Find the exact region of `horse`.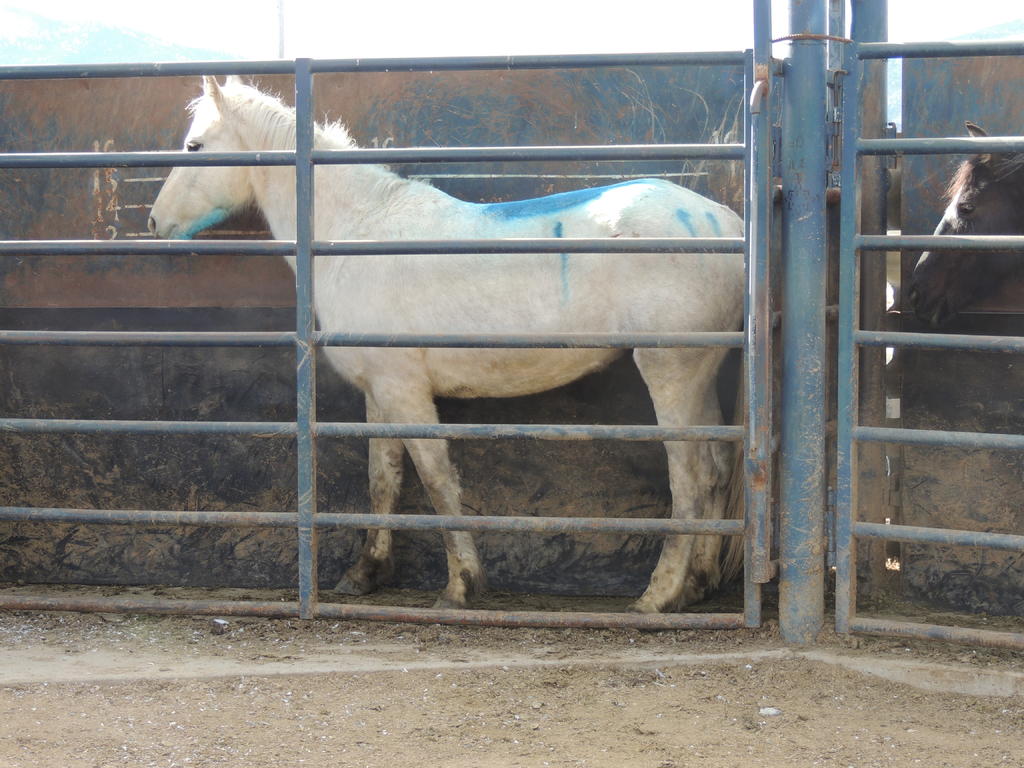
Exact region: (x1=903, y1=119, x2=1023, y2=329).
